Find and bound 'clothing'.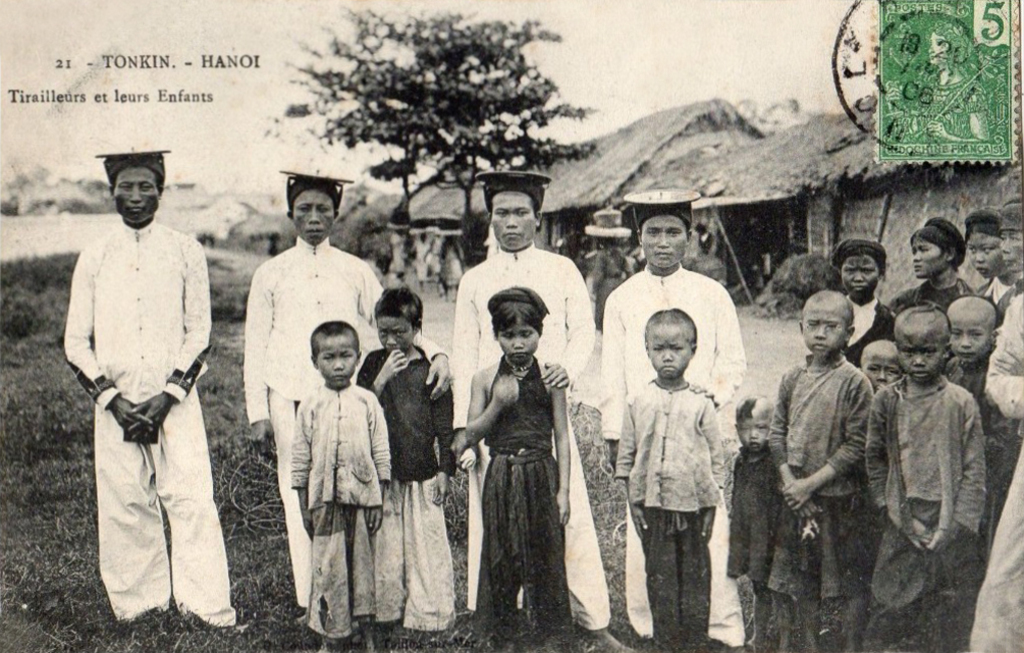
Bound: box(902, 283, 982, 313).
